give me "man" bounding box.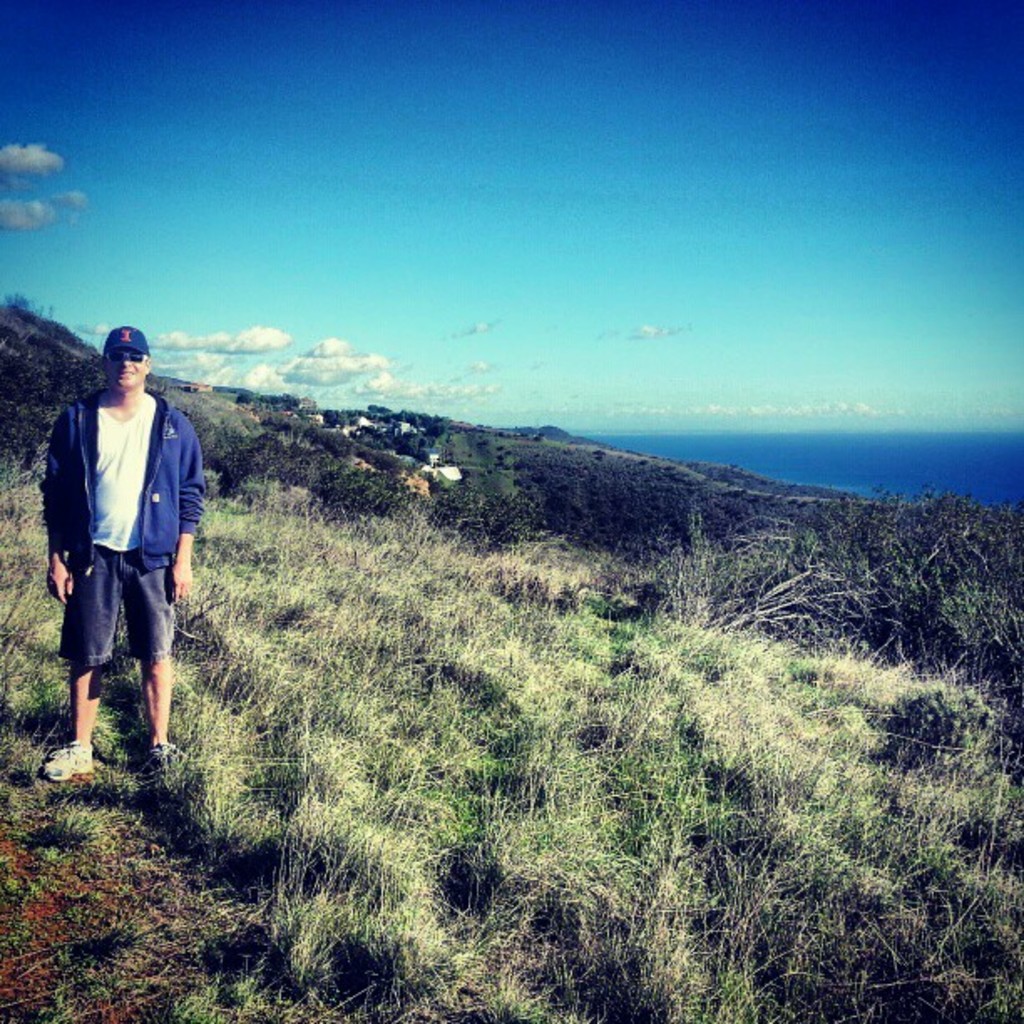
detection(40, 321, 201, 785).
